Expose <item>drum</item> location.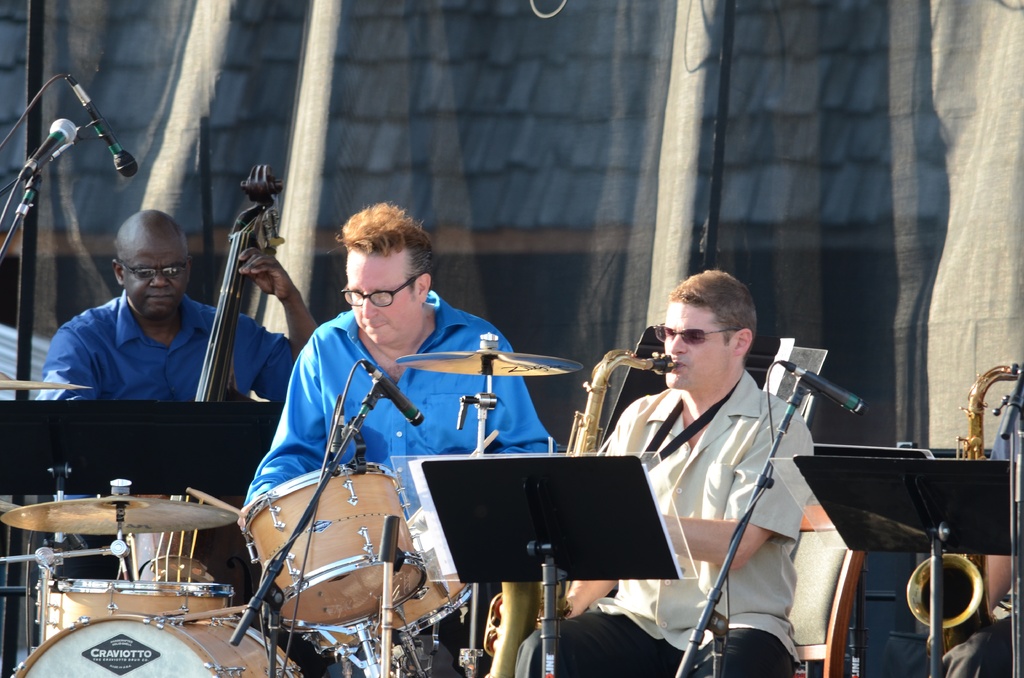
Exposed at (19, 612, 312, 677).
